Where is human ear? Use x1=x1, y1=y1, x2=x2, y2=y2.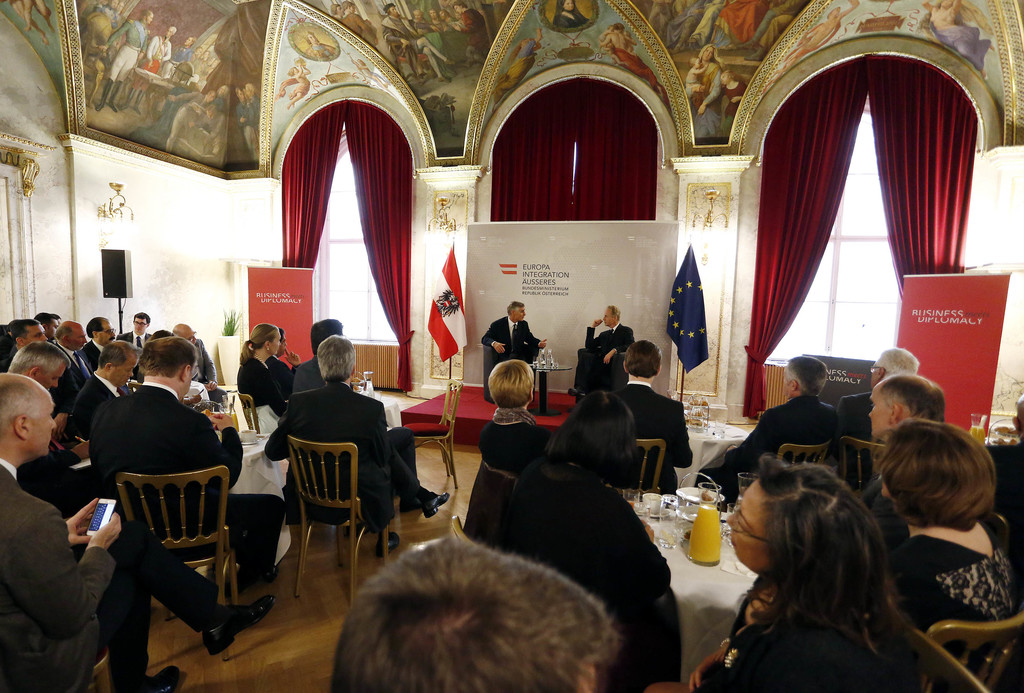
x1=876, y1=366, x2=885, y2=379.
